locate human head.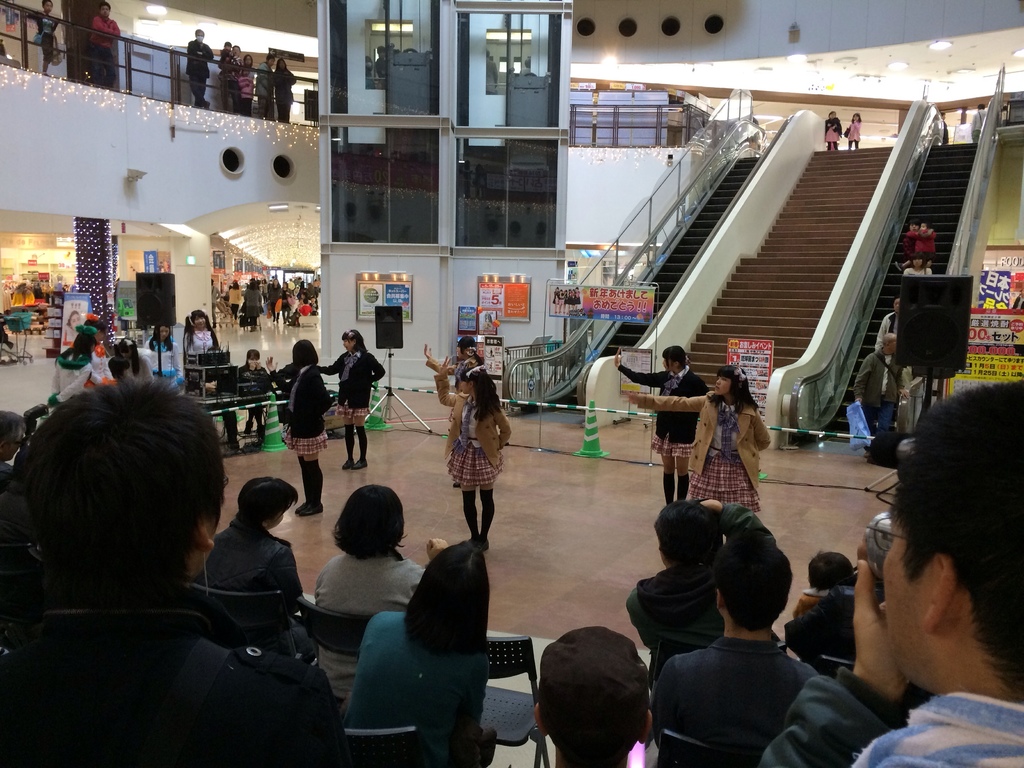
Bounding box: rect(459, 365, 486, 393).
